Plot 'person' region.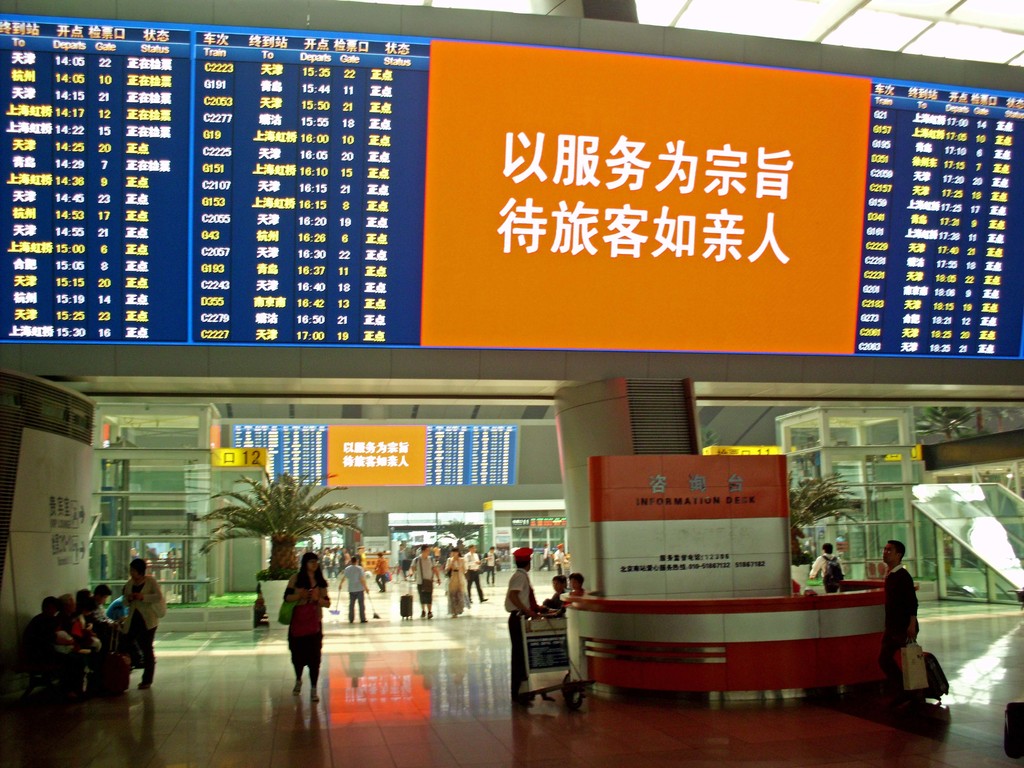
Plotted at bbox=(877, 540, 928, 714).
